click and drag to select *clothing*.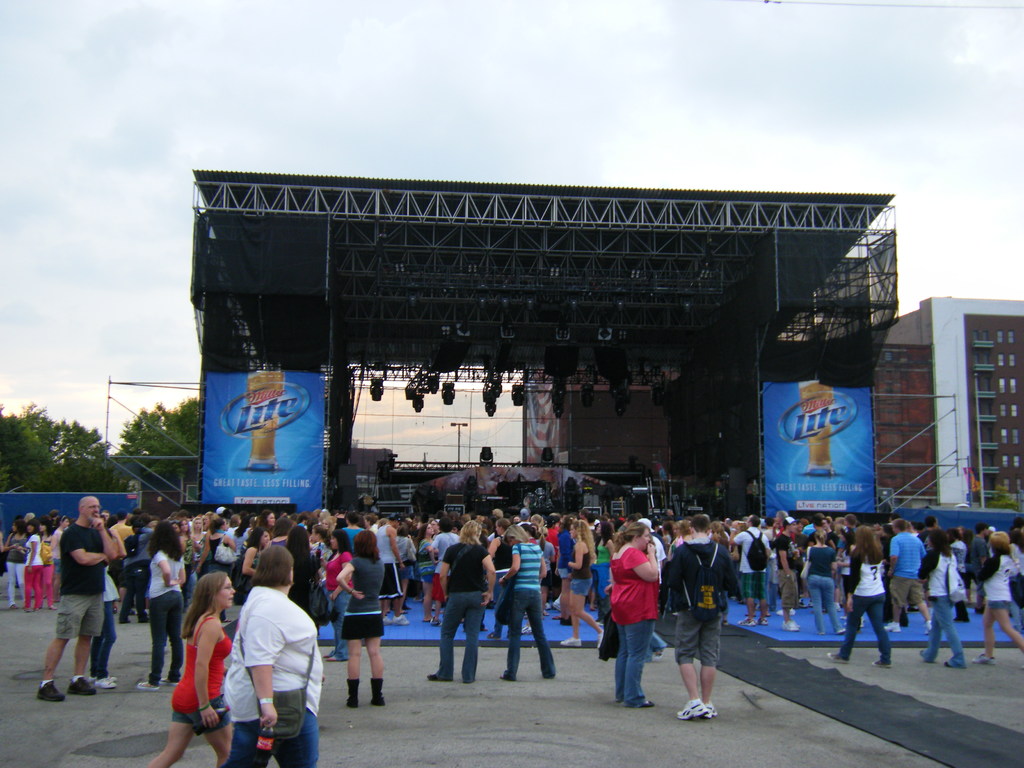
Selection: bbox=[888, 575, 924, 607].
